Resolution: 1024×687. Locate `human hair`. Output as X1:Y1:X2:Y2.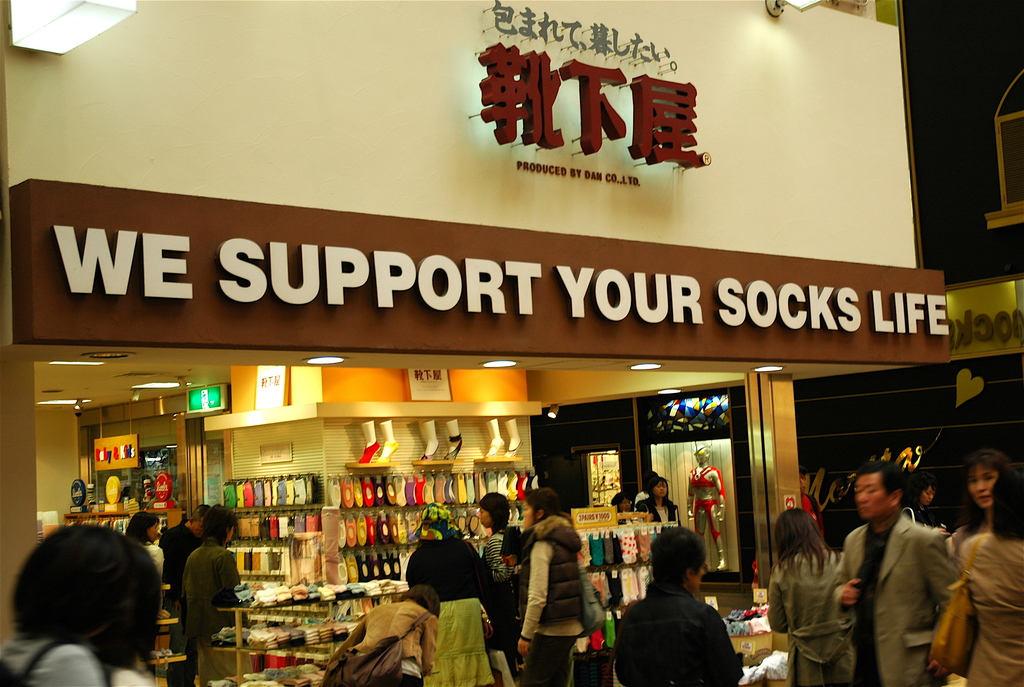
124:511:157:544.
